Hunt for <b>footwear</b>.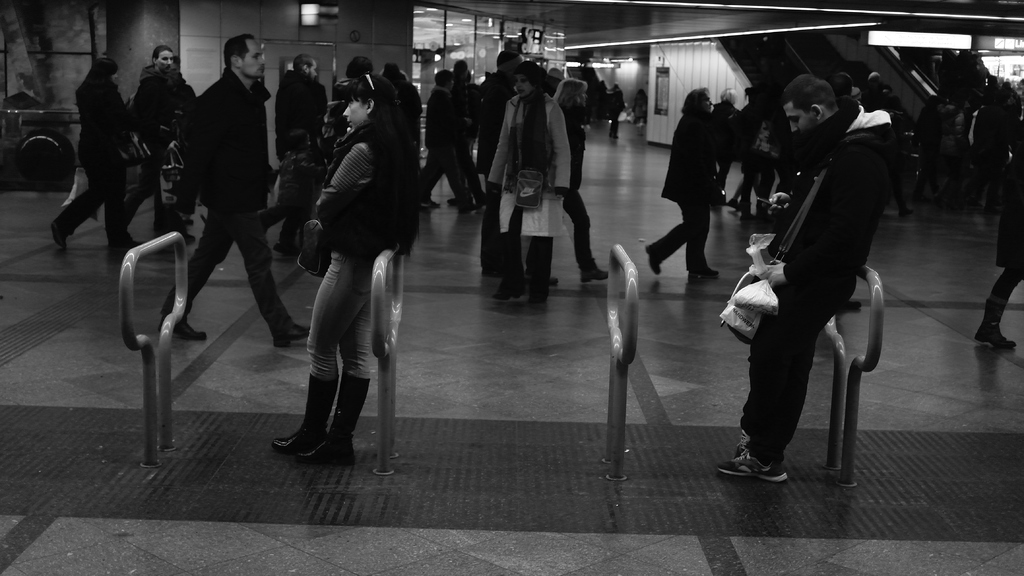
Hunted down at Rect(291, 369, 370, 465).
